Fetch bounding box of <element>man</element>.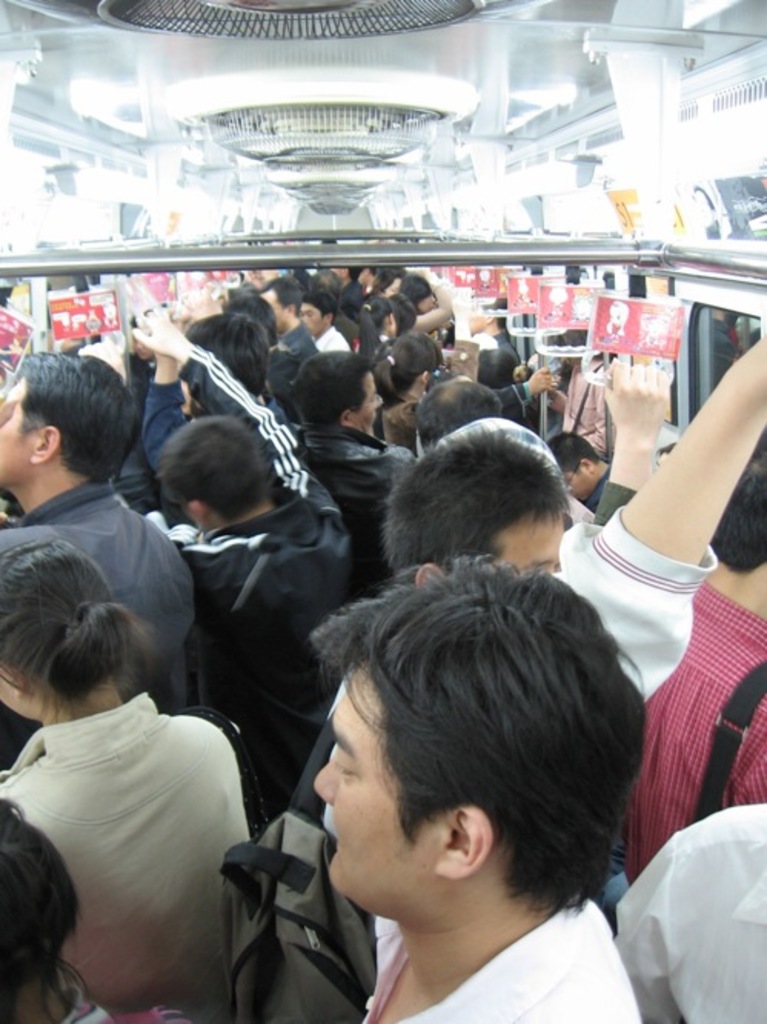
Bbox: {"left": 283, "top": 351, "right": 420, "bottom": 577}.
